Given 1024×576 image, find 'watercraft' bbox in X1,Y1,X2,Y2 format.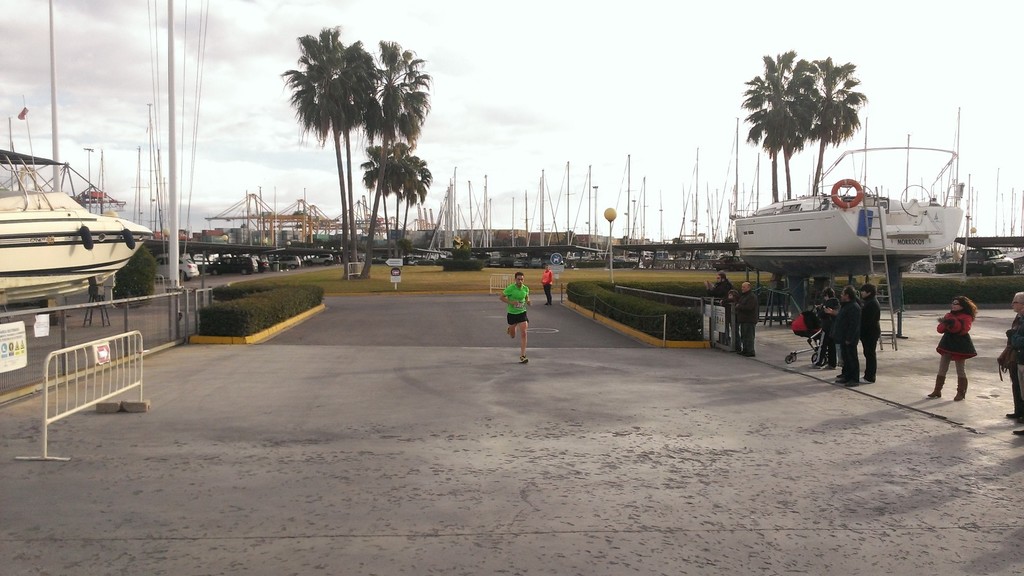
730,152,966,262.
